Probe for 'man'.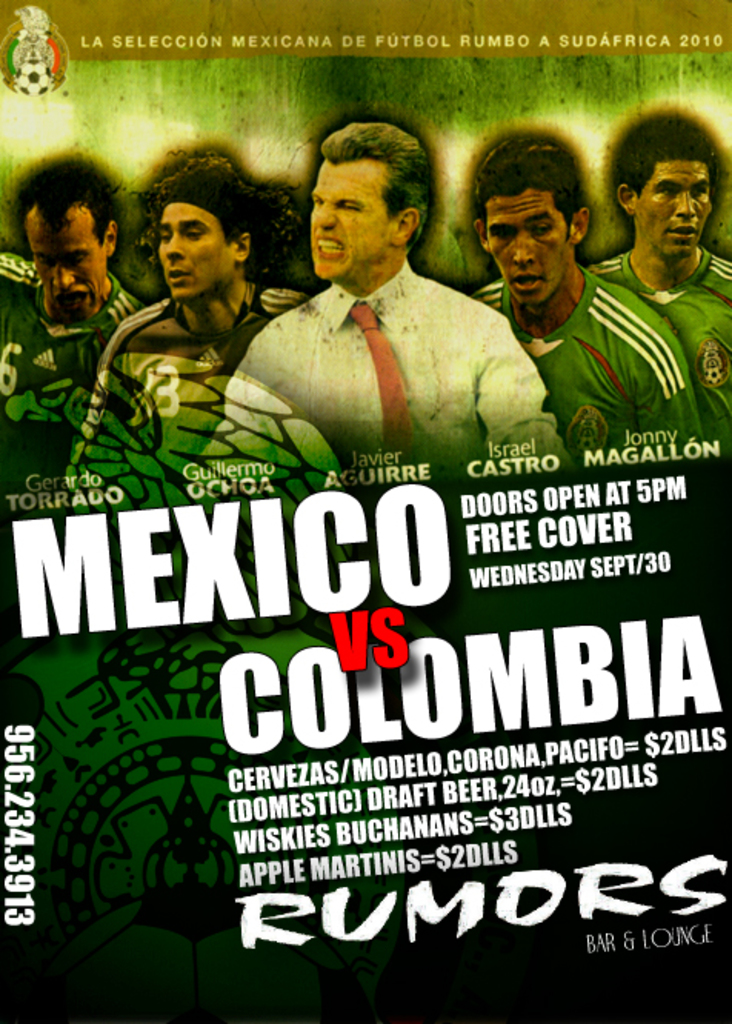
Probe result: 85:152:311:424.
